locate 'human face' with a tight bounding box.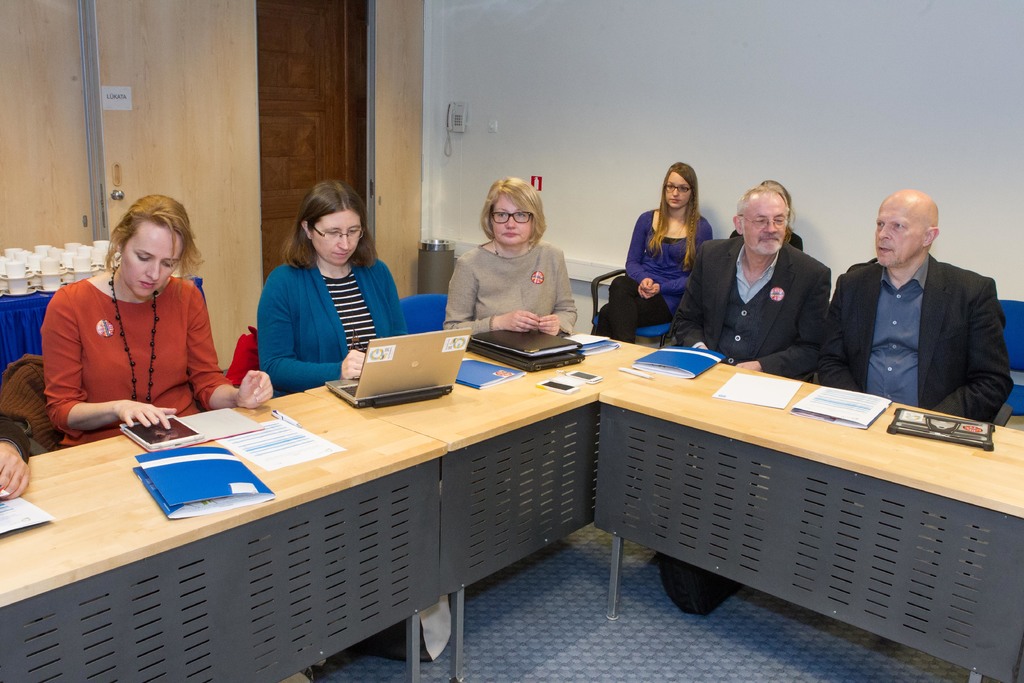
(121, 220, 184, 297).
